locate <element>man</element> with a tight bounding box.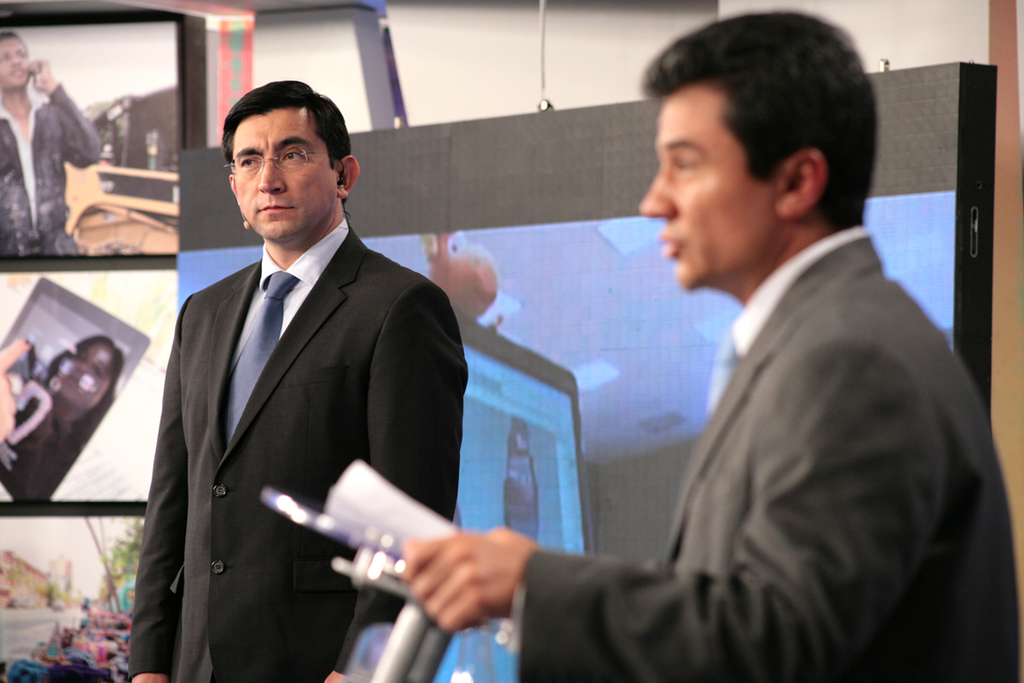
[left=426, top=63, right=967, bottom=660].
